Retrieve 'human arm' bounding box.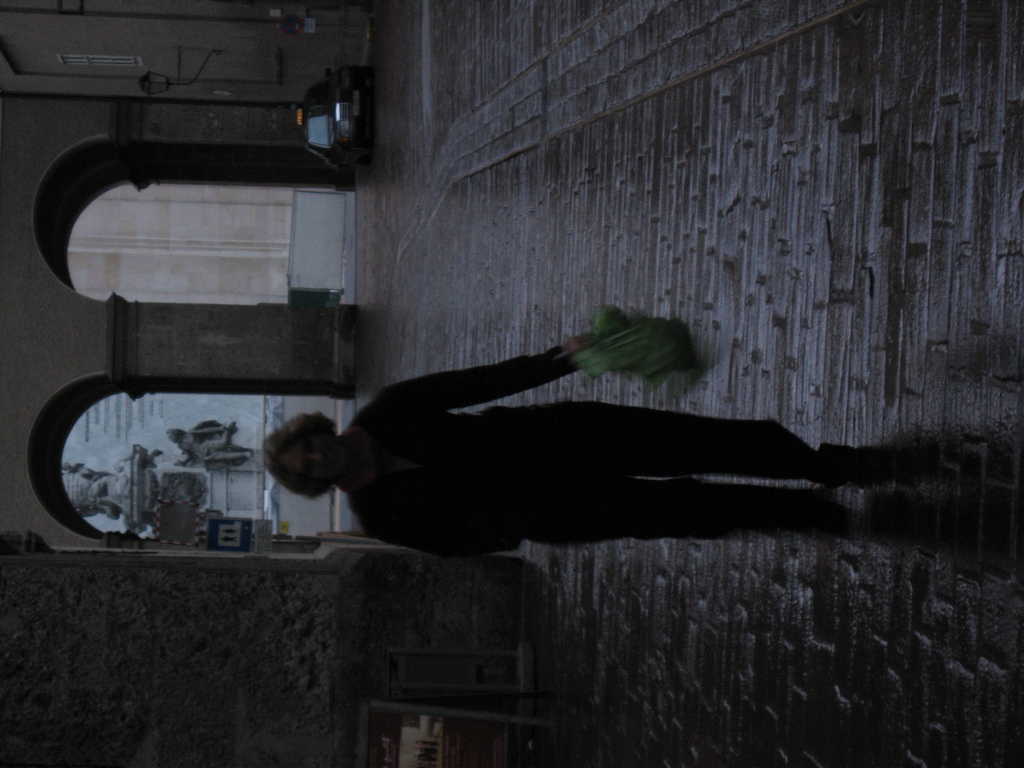
Bounding box: [352, 509, 521, 565].
